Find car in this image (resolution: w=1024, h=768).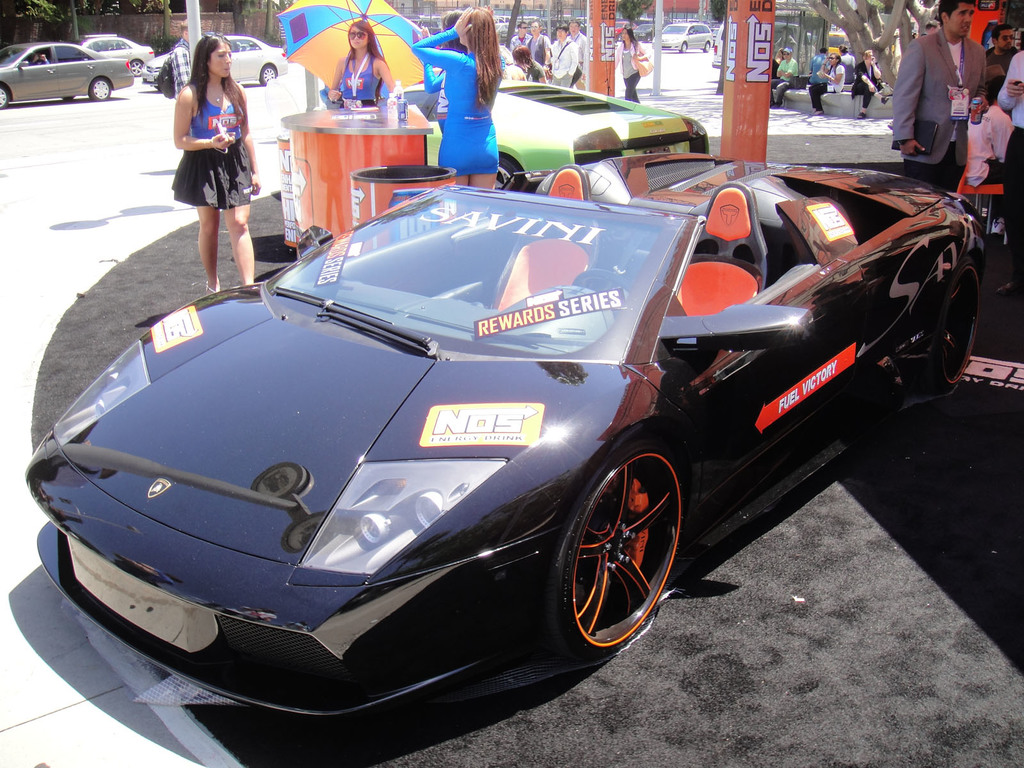
659 19 714 52.
